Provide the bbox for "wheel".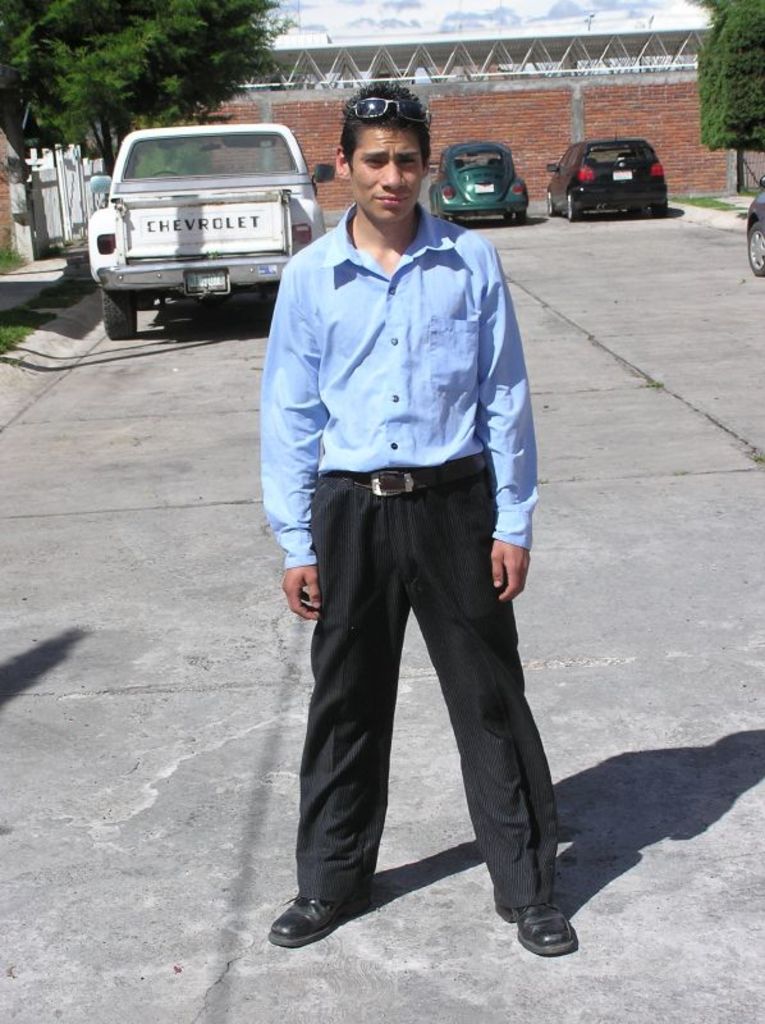
locate(651, 204, 661, 215).
